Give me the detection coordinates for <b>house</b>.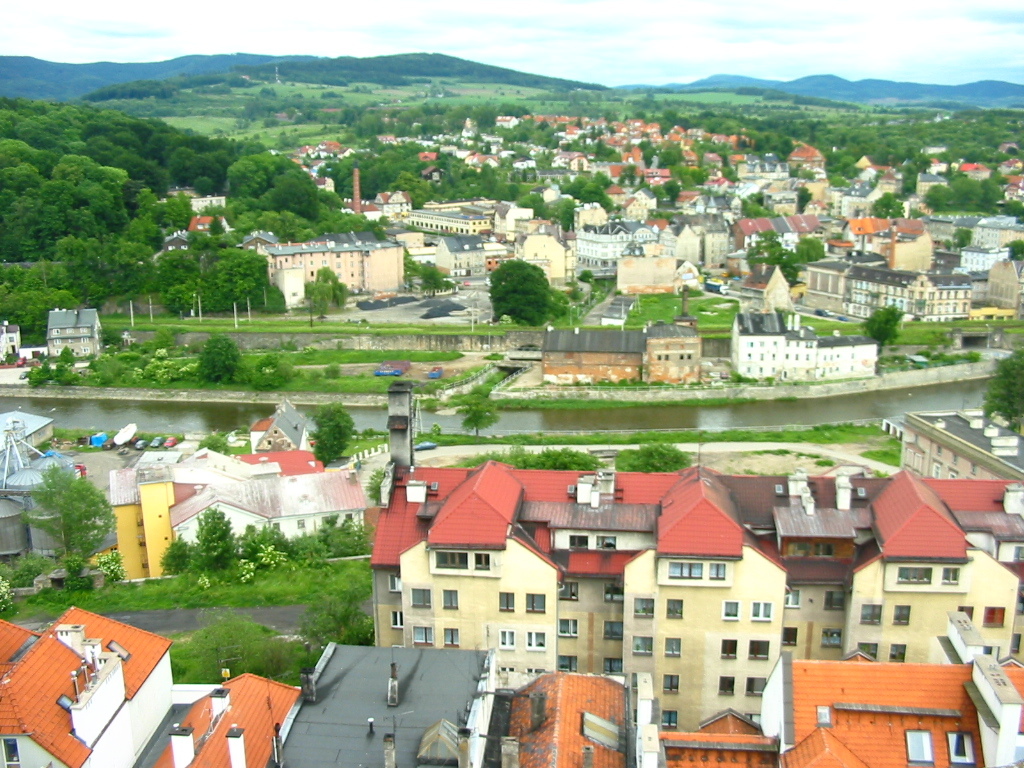
region(156, 675, 298, 767).
